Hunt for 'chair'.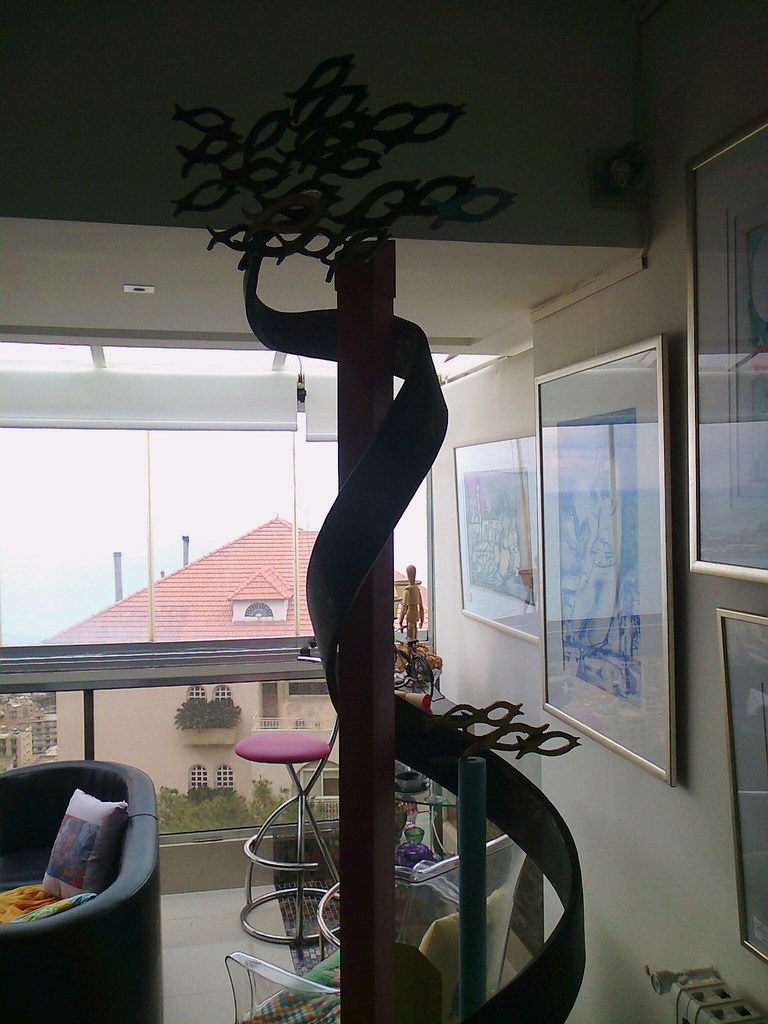
Hunted down at 231/652/344/953.
